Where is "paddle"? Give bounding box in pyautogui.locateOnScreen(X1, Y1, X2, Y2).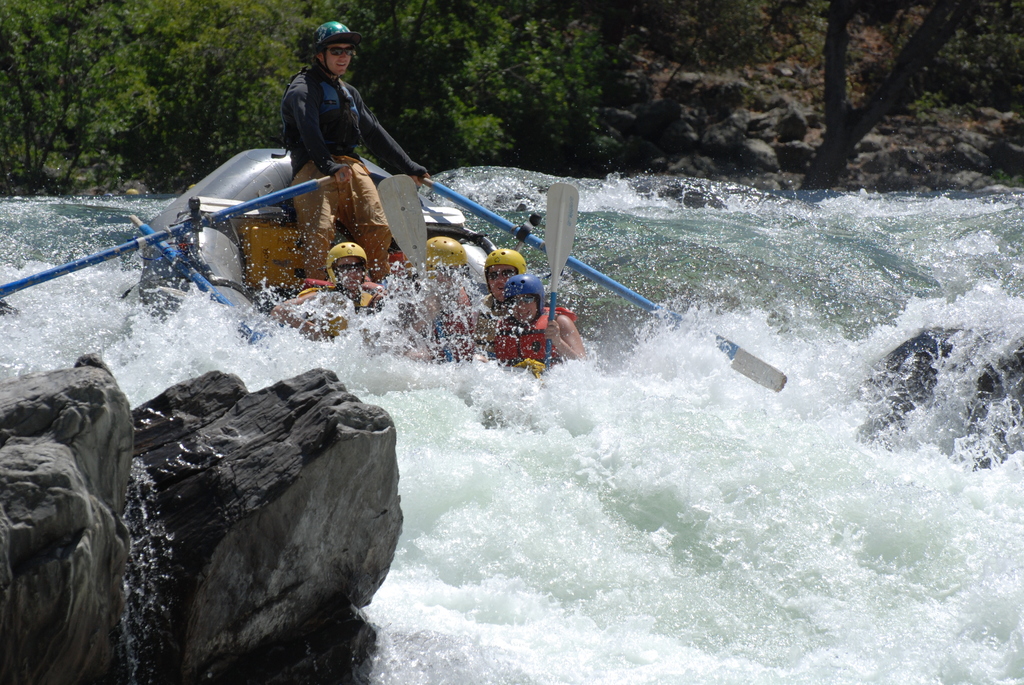
pyautogui.locateOnScreen(0, 170, 339, 299).
